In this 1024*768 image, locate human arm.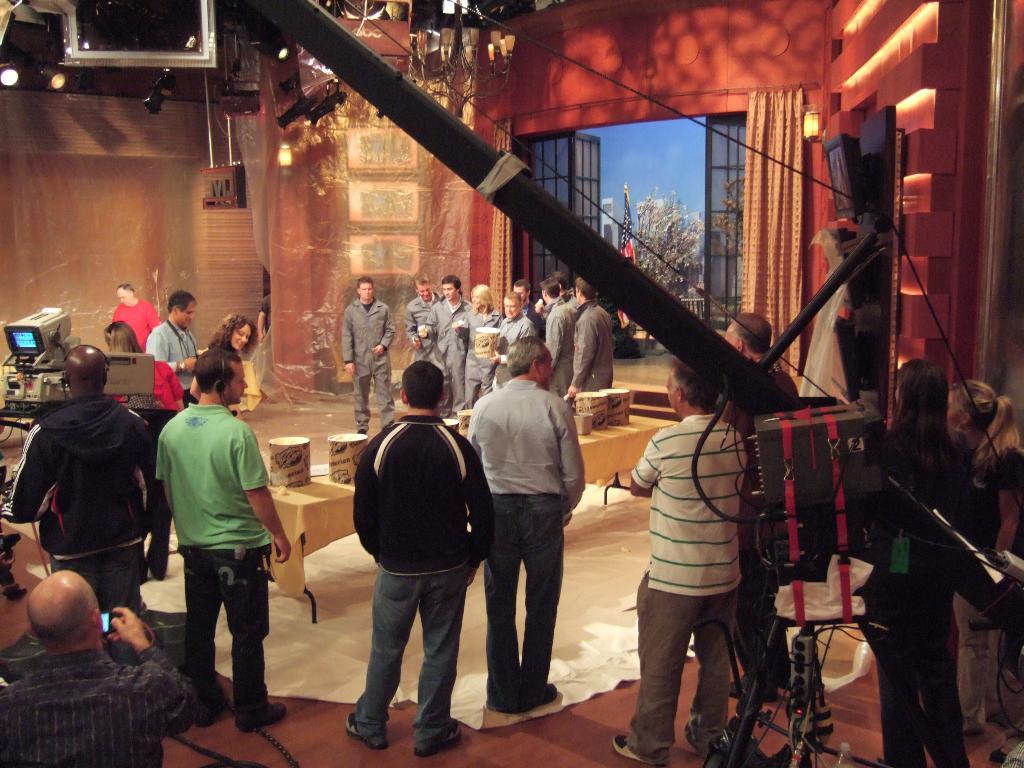
Bounding box: (373,307,393,355).
